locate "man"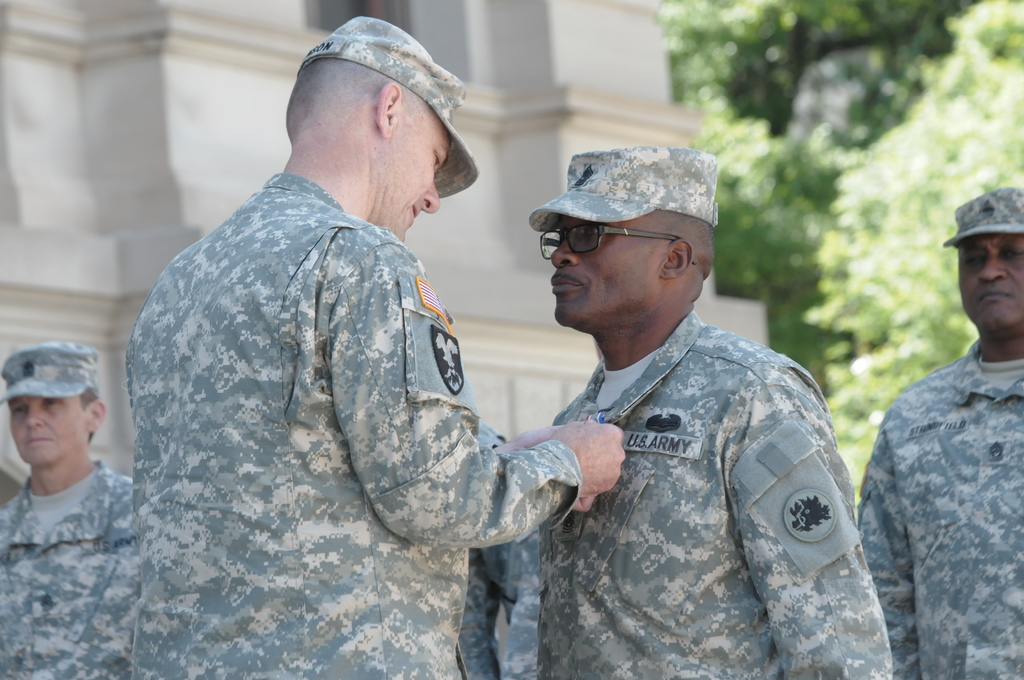
[left=0, top=335, right=136, bottom=679]
